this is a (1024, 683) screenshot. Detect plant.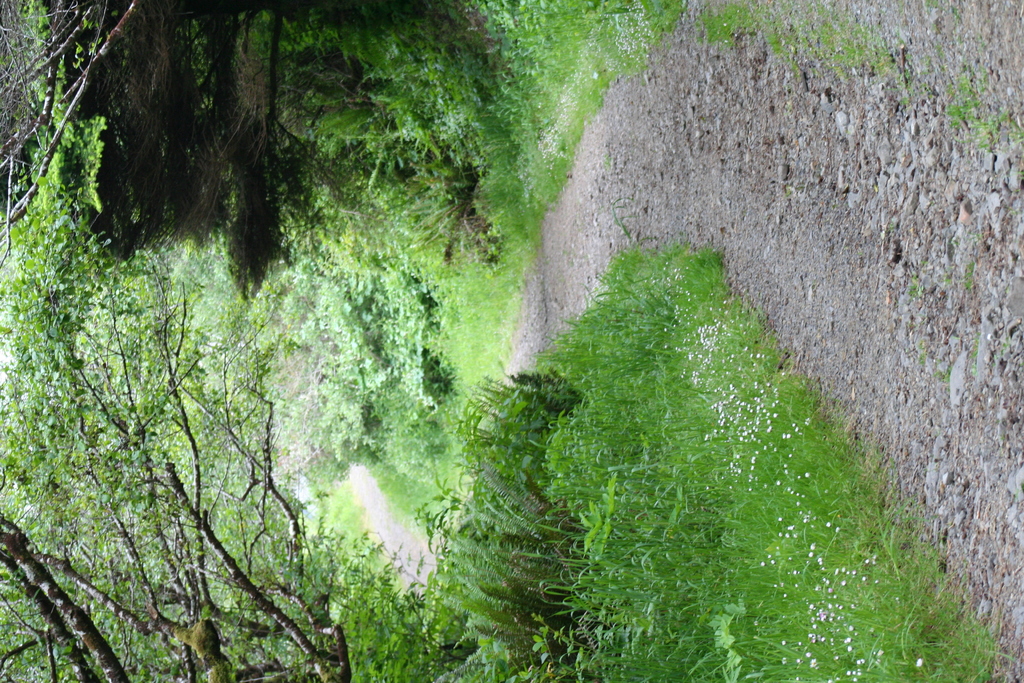
region(943, 273, 951, 286).
